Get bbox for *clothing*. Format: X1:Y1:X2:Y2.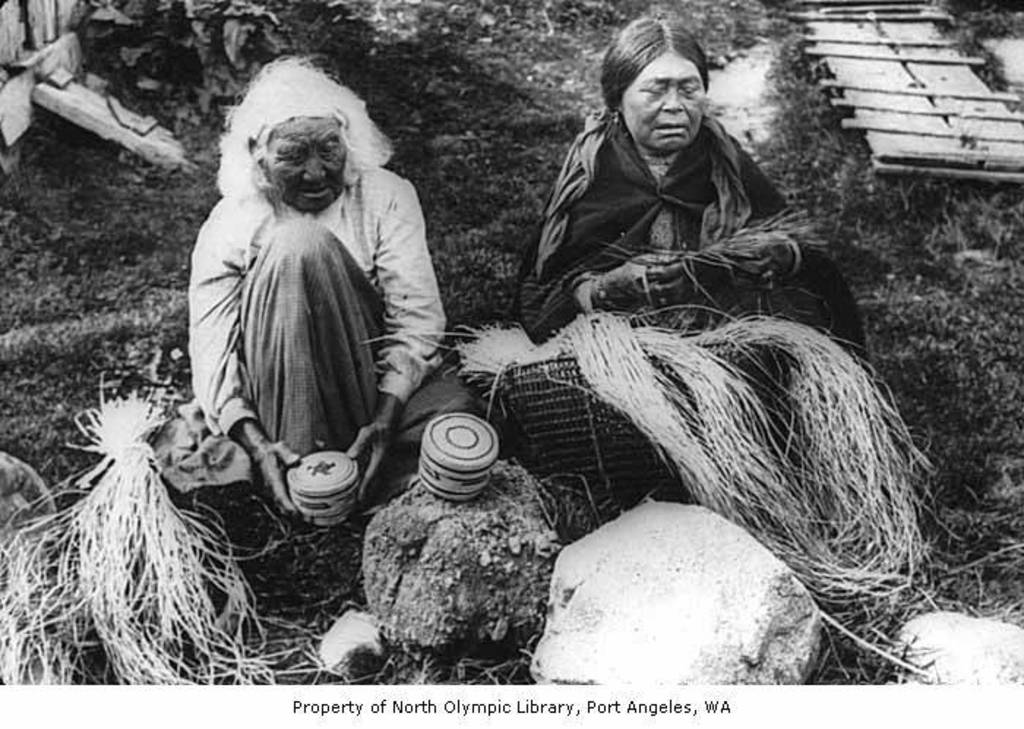
522:102:865:373.
